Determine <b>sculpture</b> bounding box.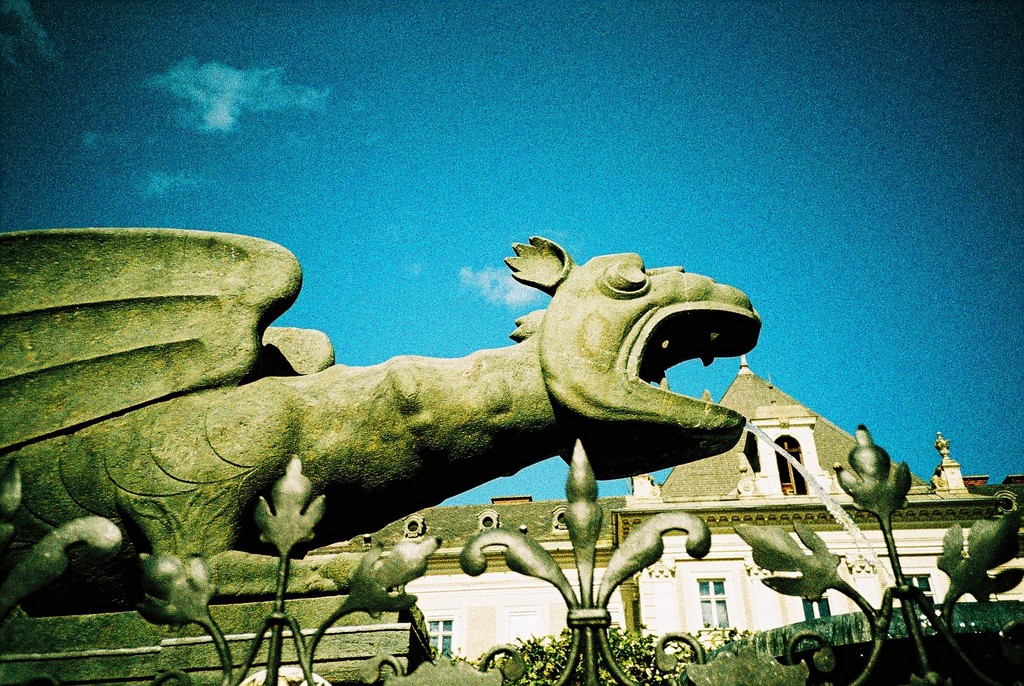
Determined: x1=67 y1=229 x2=781 y2=632.
